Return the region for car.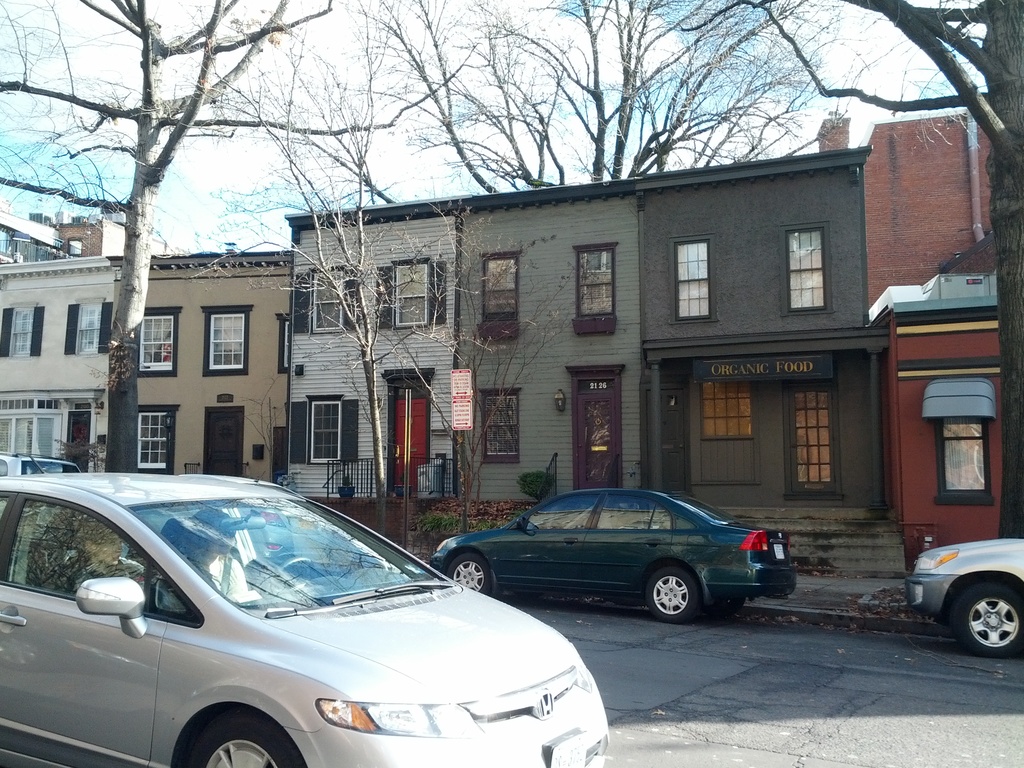
{"left": 906, "top": 537, "right": 1023, "bottom": 657}.
